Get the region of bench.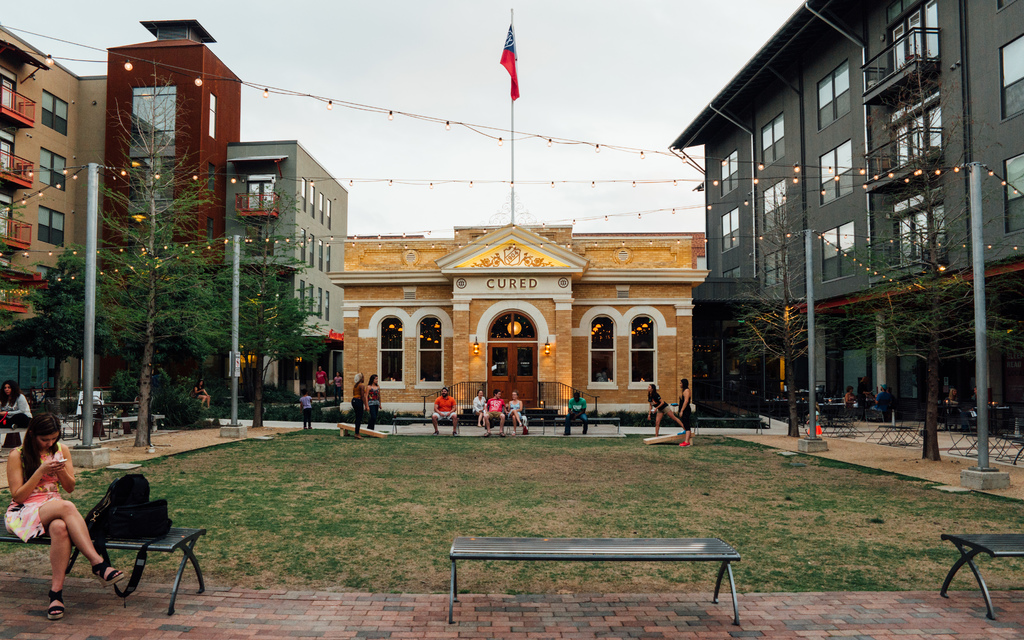
694 420 762 435.
